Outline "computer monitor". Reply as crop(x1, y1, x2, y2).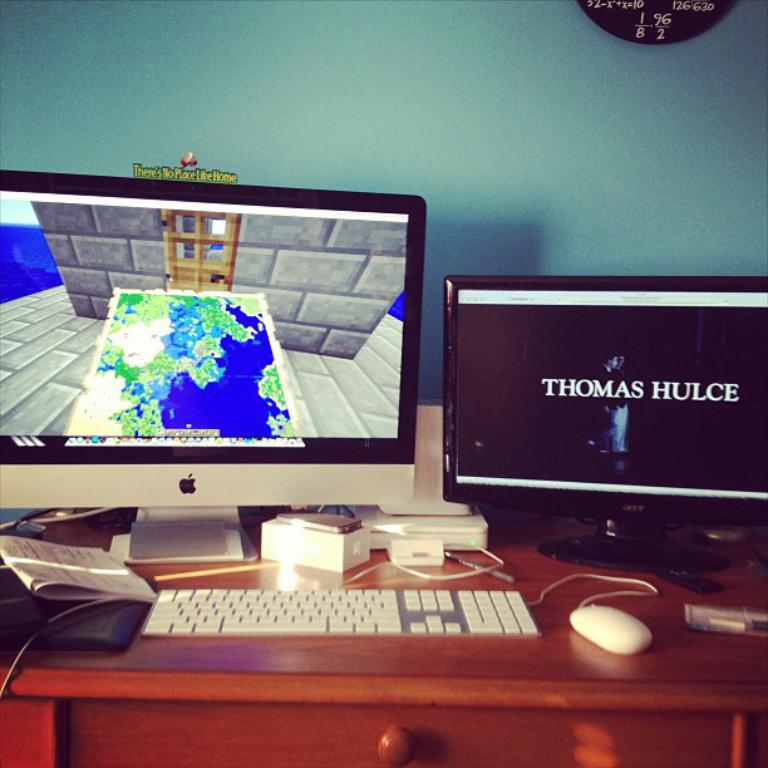
crop(440, 270, 767, 577).
